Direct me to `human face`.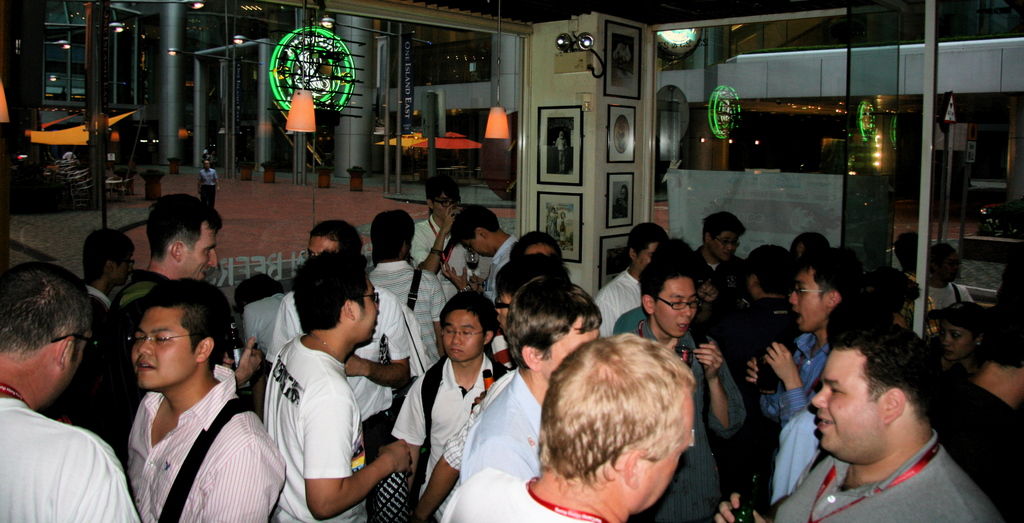
Direction: {"left": 181, "top": 222, "right": 217, "bottom": 281}.
